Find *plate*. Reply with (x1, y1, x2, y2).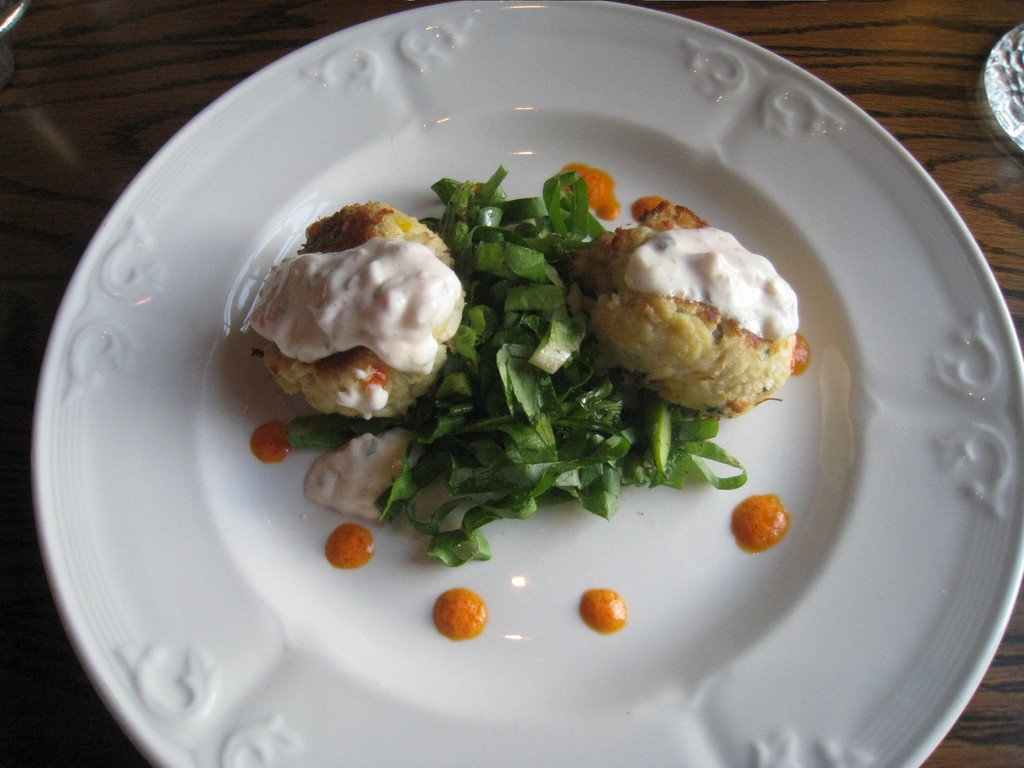
(31, 0, 1023, 767).
